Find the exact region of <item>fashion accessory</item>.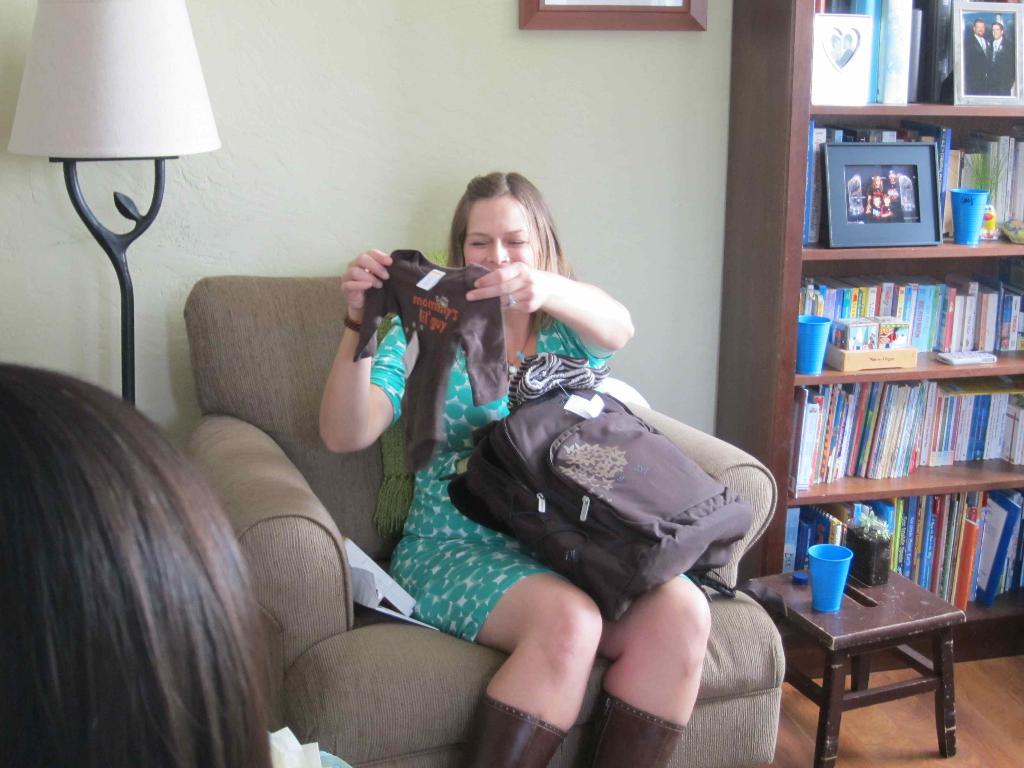
Exact region: pyautogui.locateOnScreen(508, 323, 534, 374).
